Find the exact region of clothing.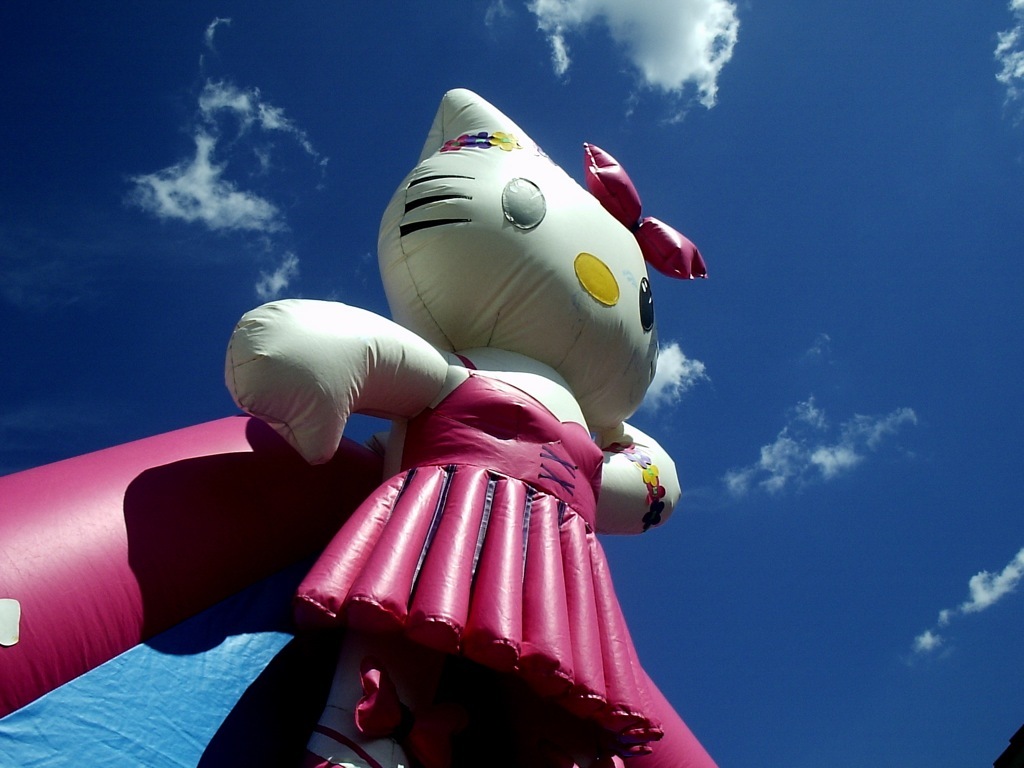
Exact region: box=[293, 327, 692, 722].
